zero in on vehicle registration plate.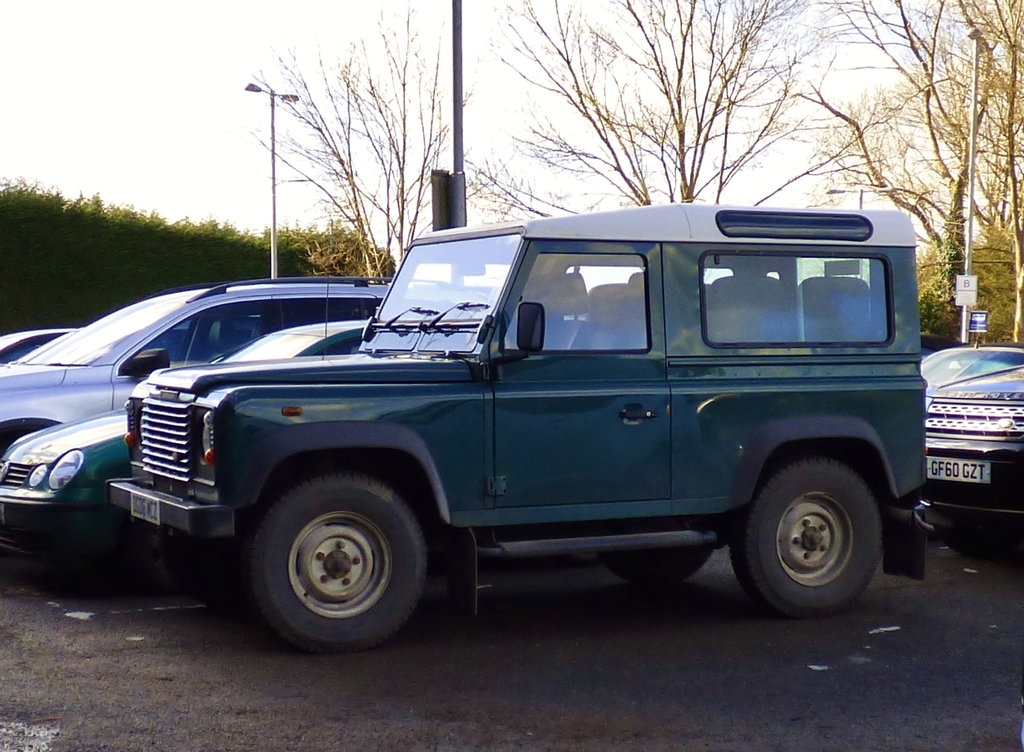
Zeroed in: pyautogui.locateOnScreen(924, 453, 991, 483).
